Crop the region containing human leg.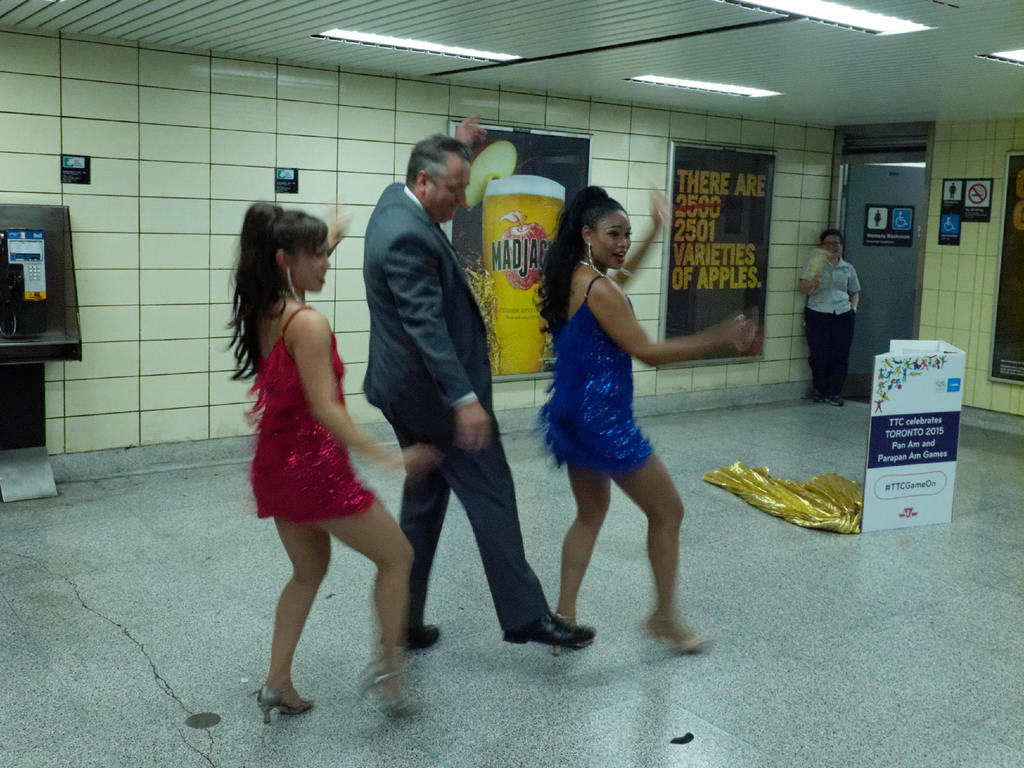
Crop region: [x1=823, y1=304, x2=856, y2=405].
